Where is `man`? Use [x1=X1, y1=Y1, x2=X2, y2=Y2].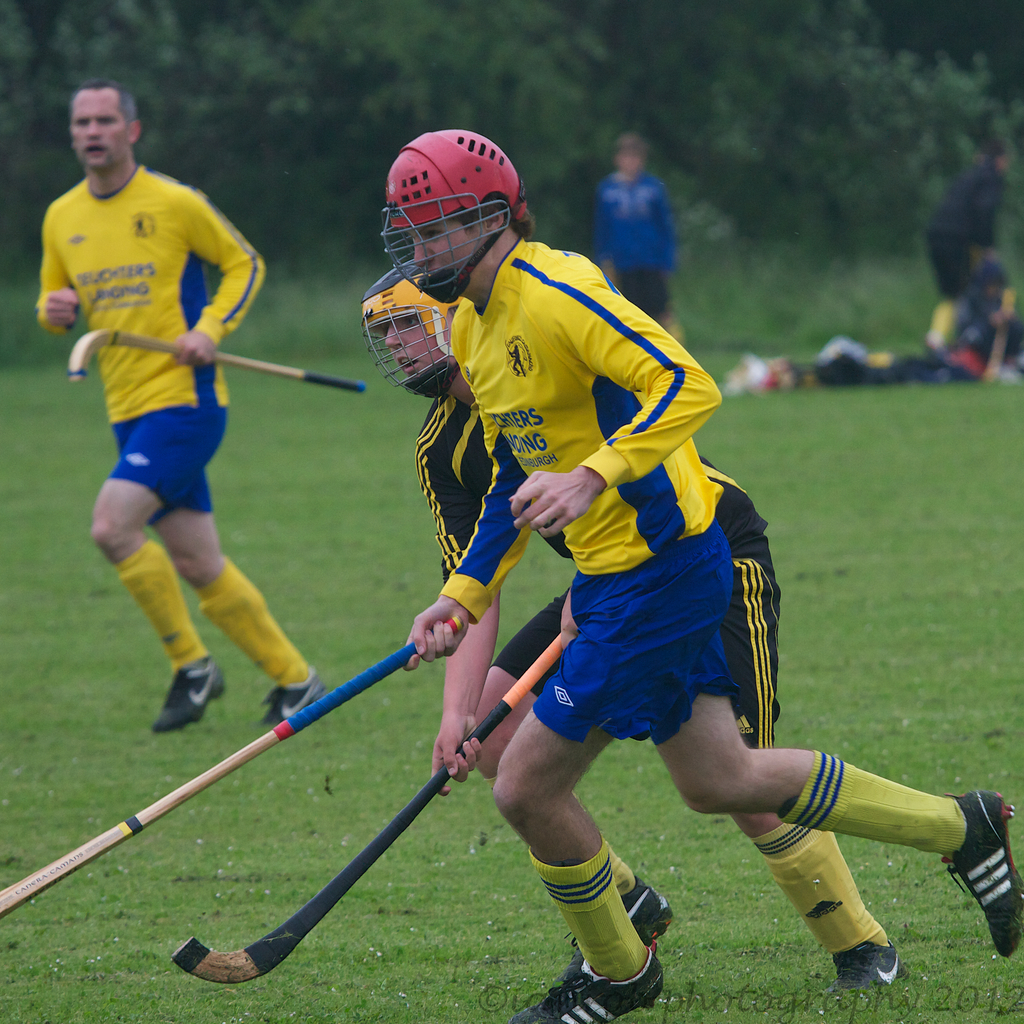
[x1=406, y1=134, x2=1023, y2=1023].
